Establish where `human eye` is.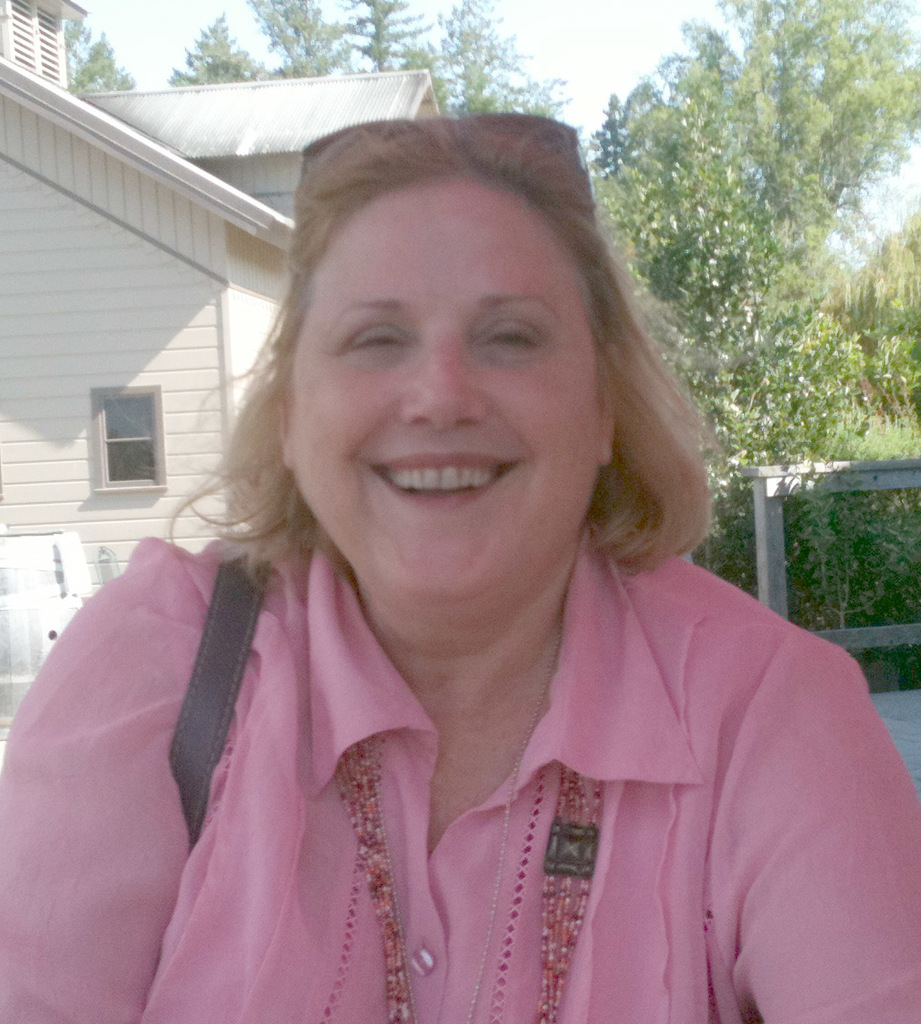
Established at [left=468, top=307, right=553, bottom=356].
